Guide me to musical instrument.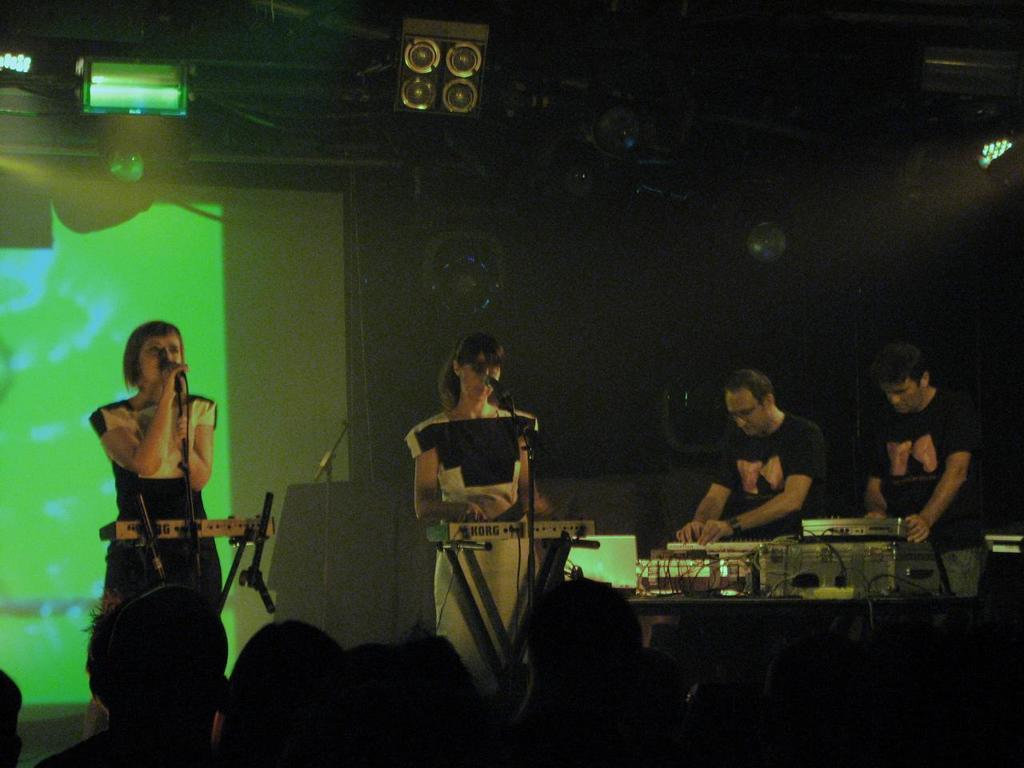
Guidance: [x1=94, y1=494, x2=284, y2=638].
